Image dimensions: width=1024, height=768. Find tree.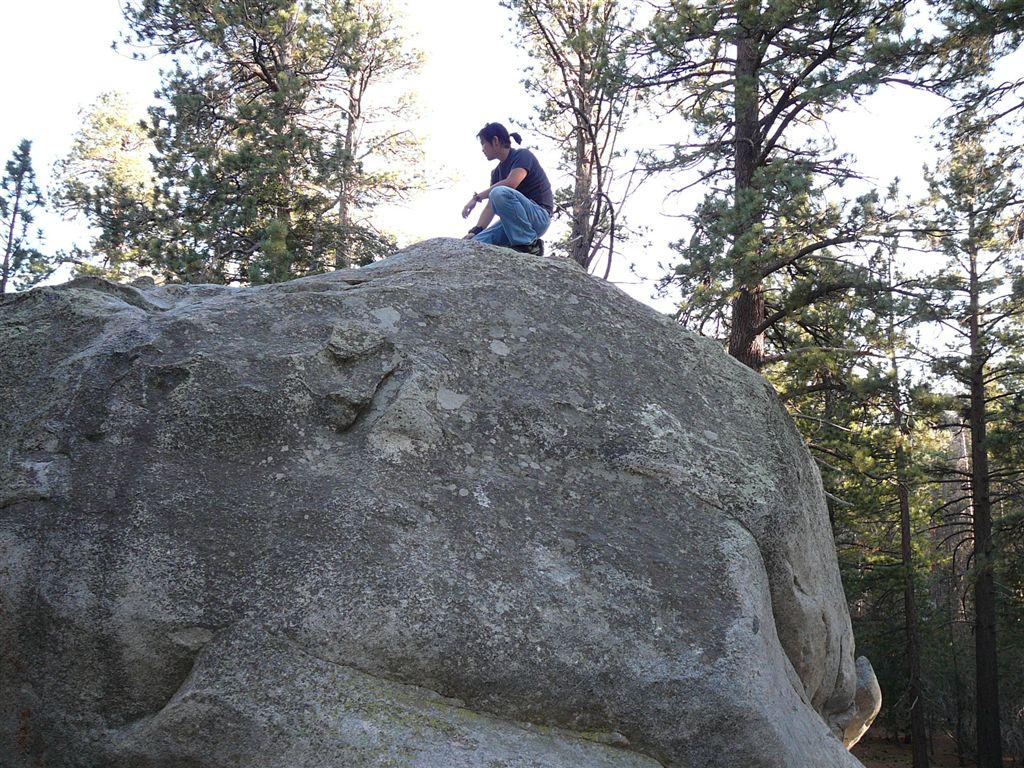
select_region(635, 10, 966, 414).
